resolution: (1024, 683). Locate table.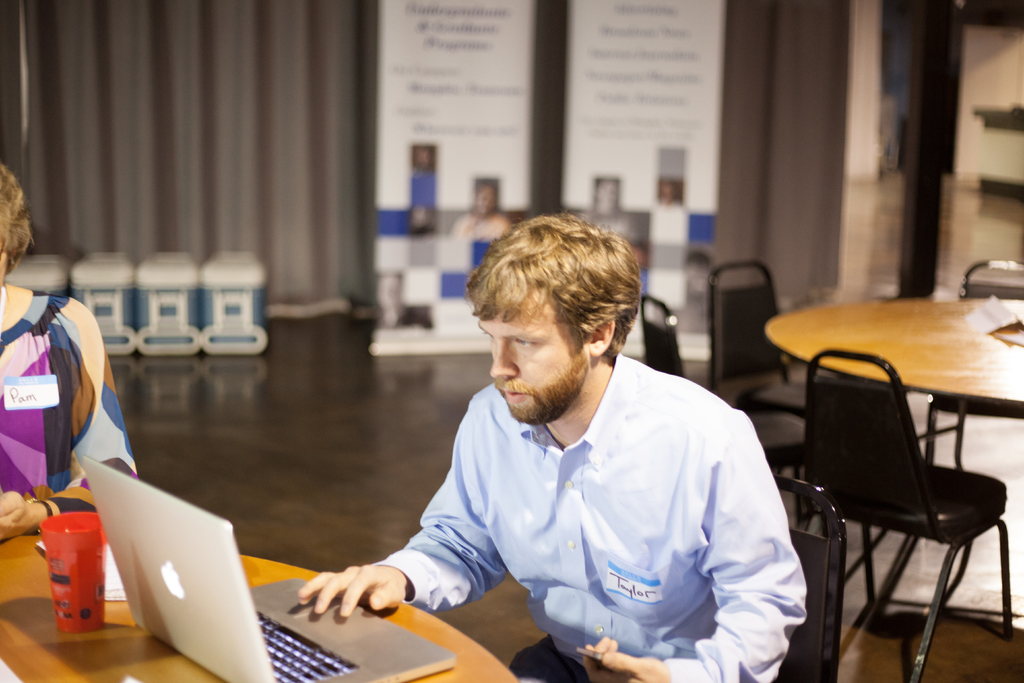
bbox=(755, 288, 1023, 677).
